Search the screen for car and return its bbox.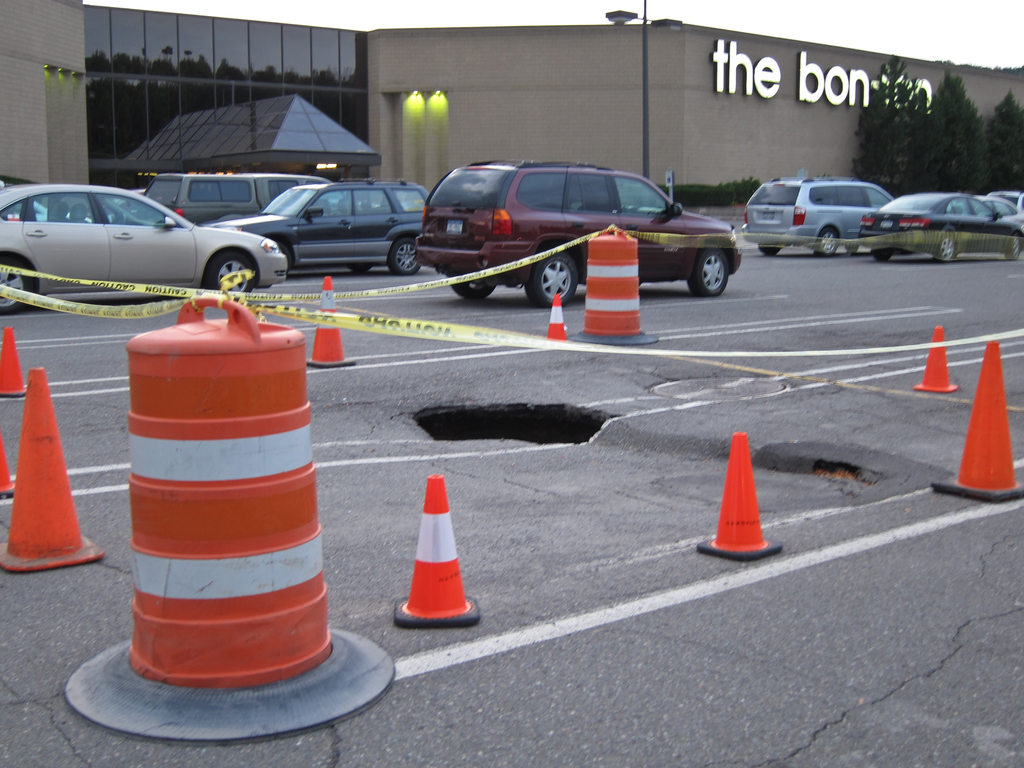
Found: bbox(744, 175, 893, 259).
